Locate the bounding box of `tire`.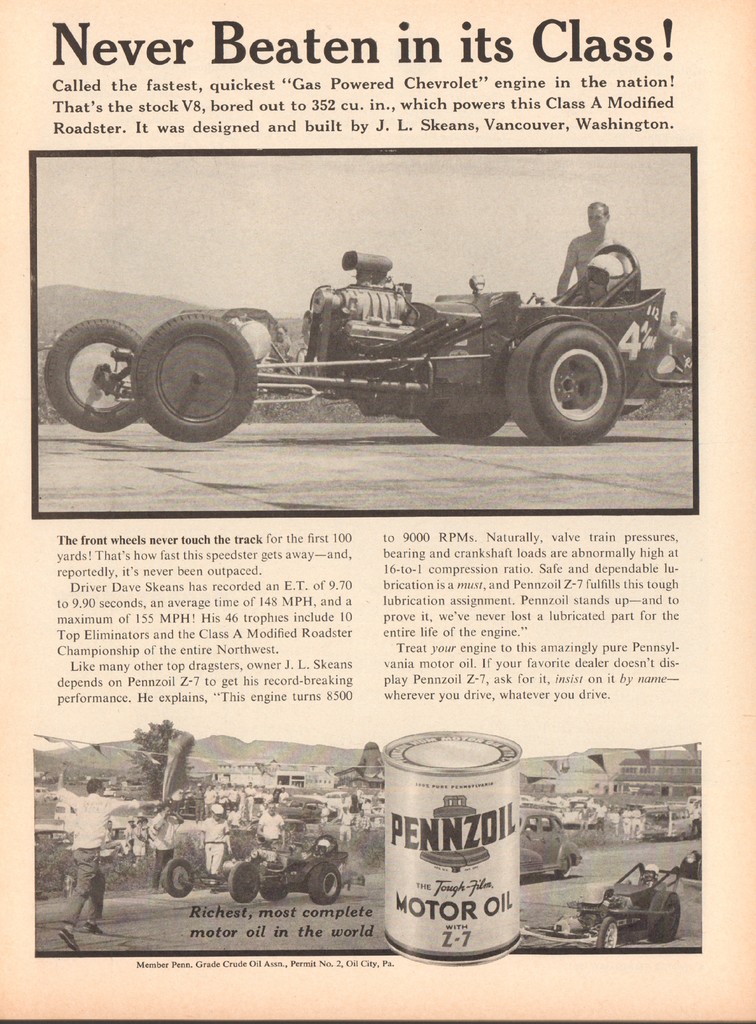
Bounding box: BBox(166, 860, 194, 895).
